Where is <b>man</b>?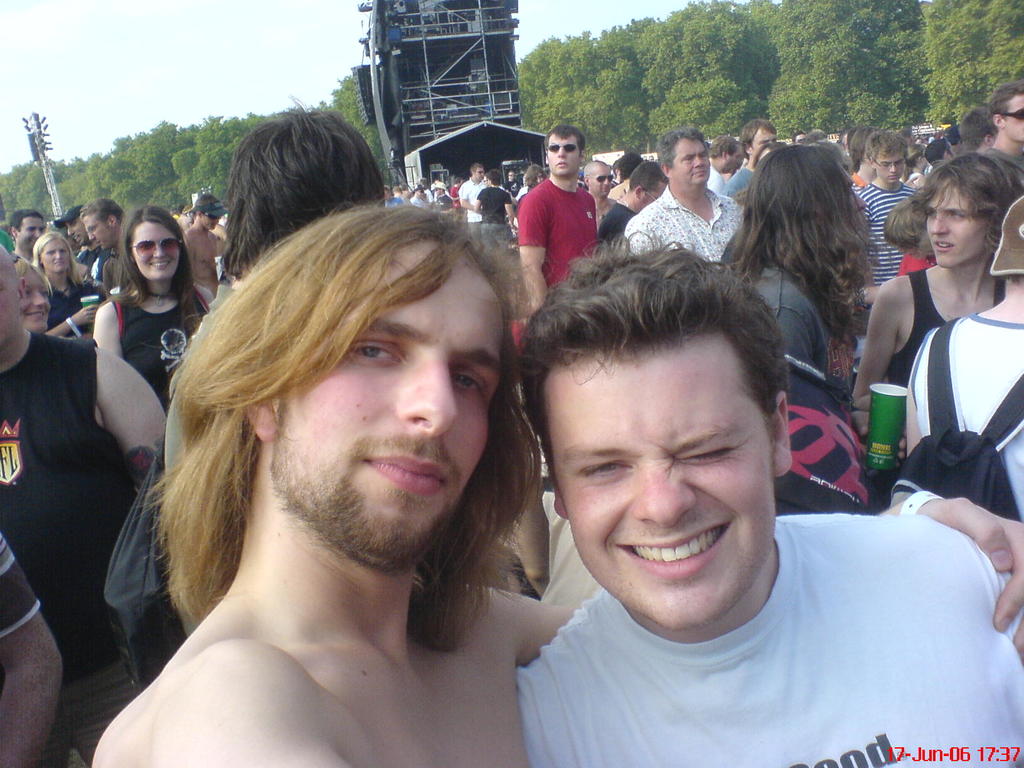
<bbox>620, 132, 751, 266</bbox>.
